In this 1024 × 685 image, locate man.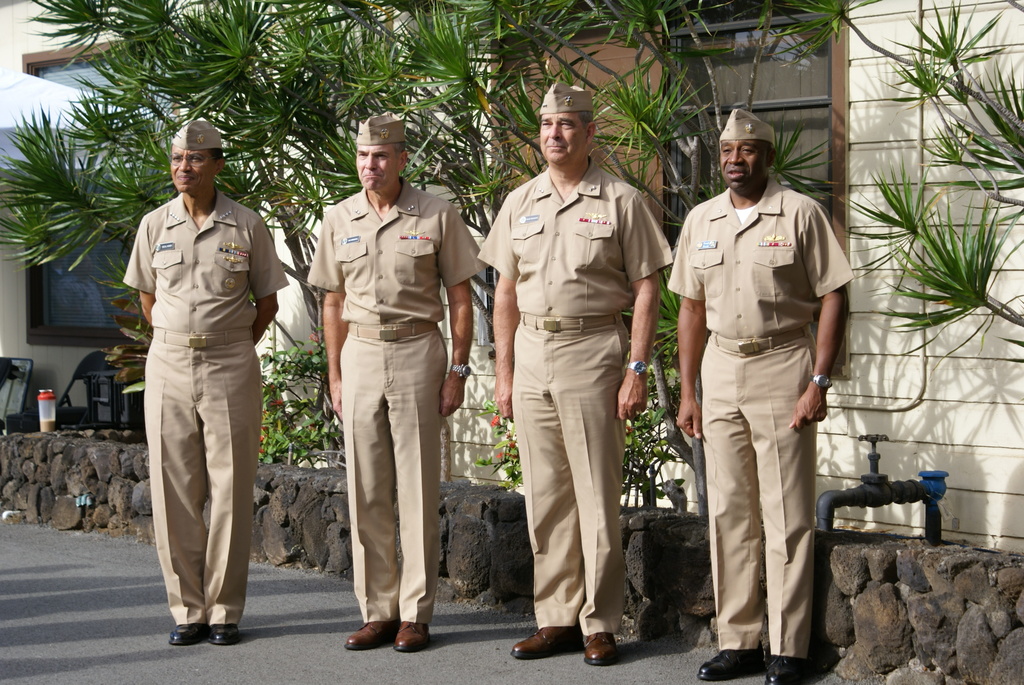
Bounding box: left=476, top=86, right=674, bottom=660.
